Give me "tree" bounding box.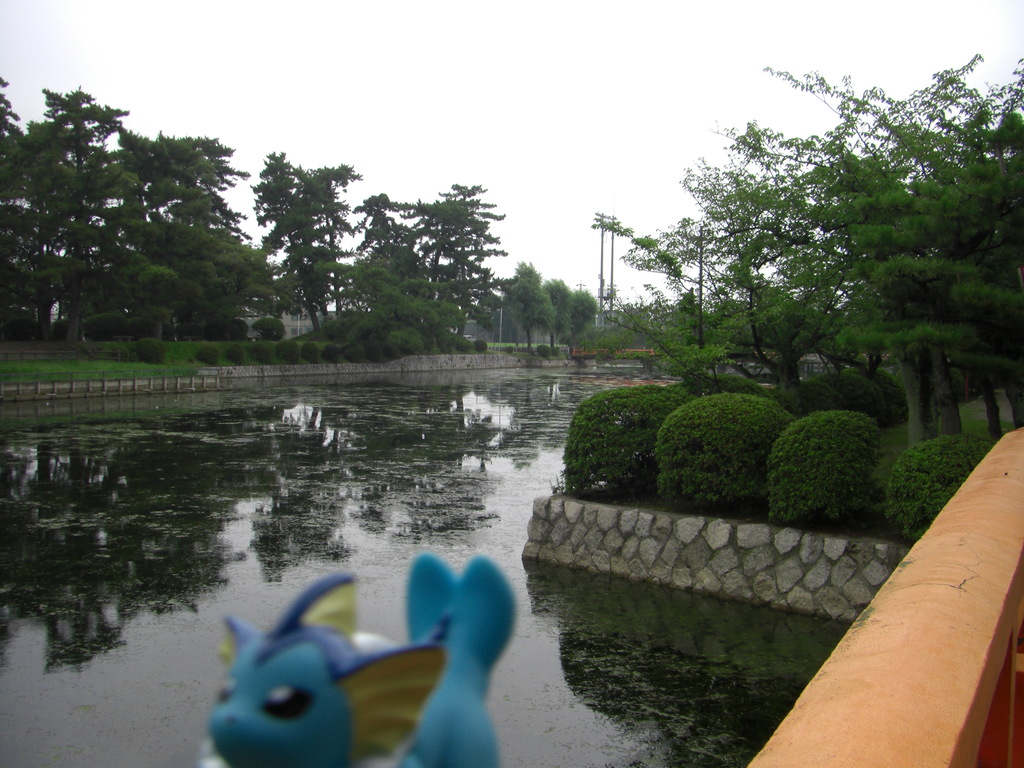
[512, 260, 558, 351].
